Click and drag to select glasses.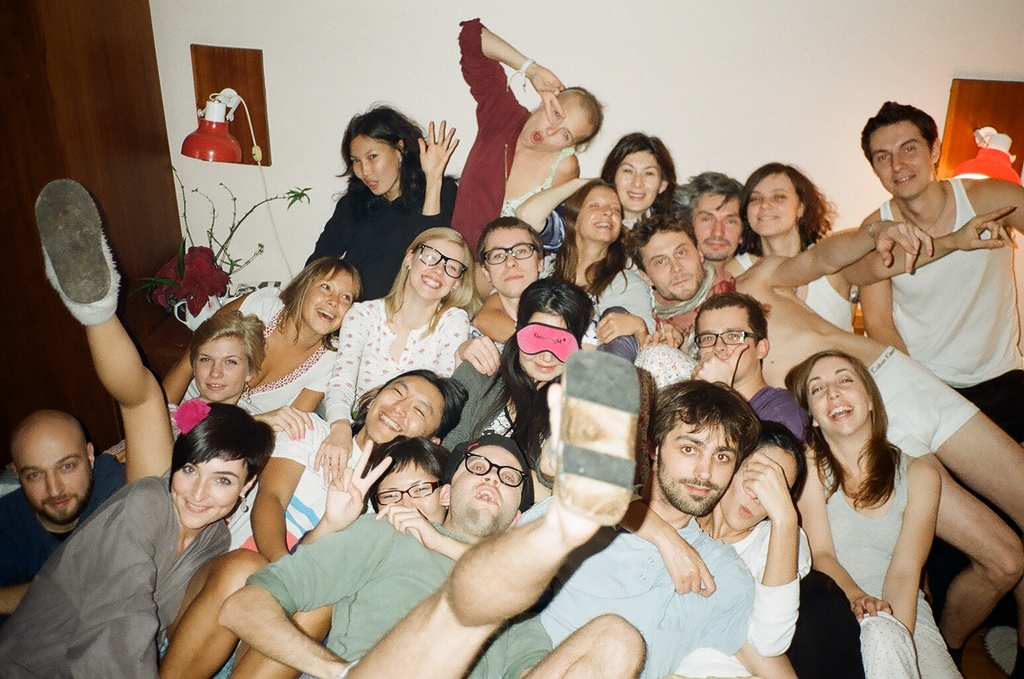
Selection: box=[697, 324, 766, 351].
